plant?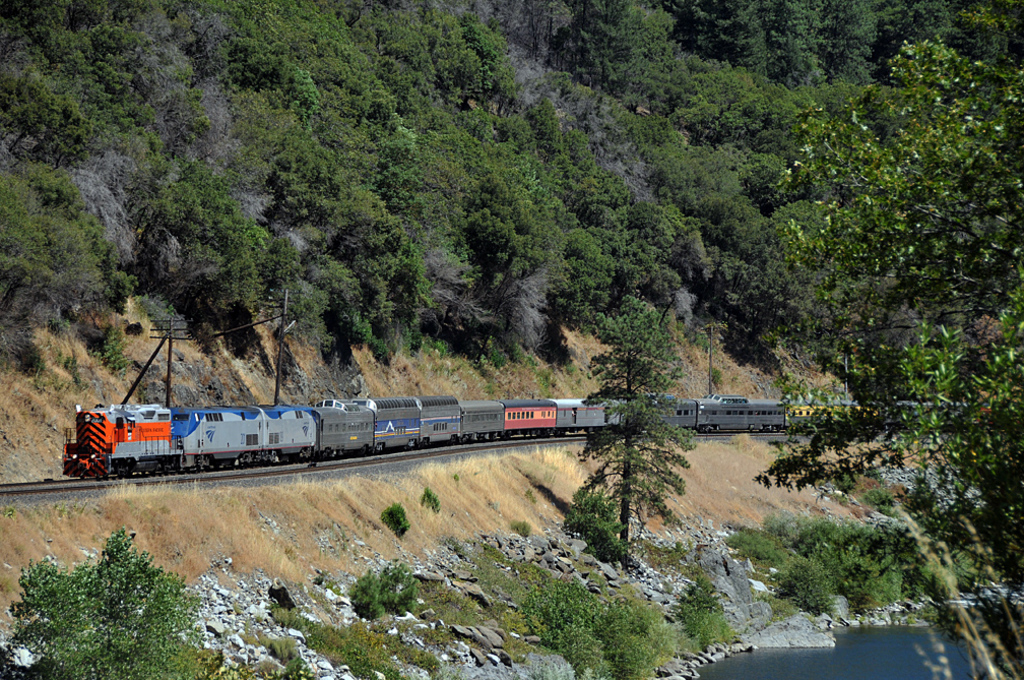
[690, 326, 704, 350]
